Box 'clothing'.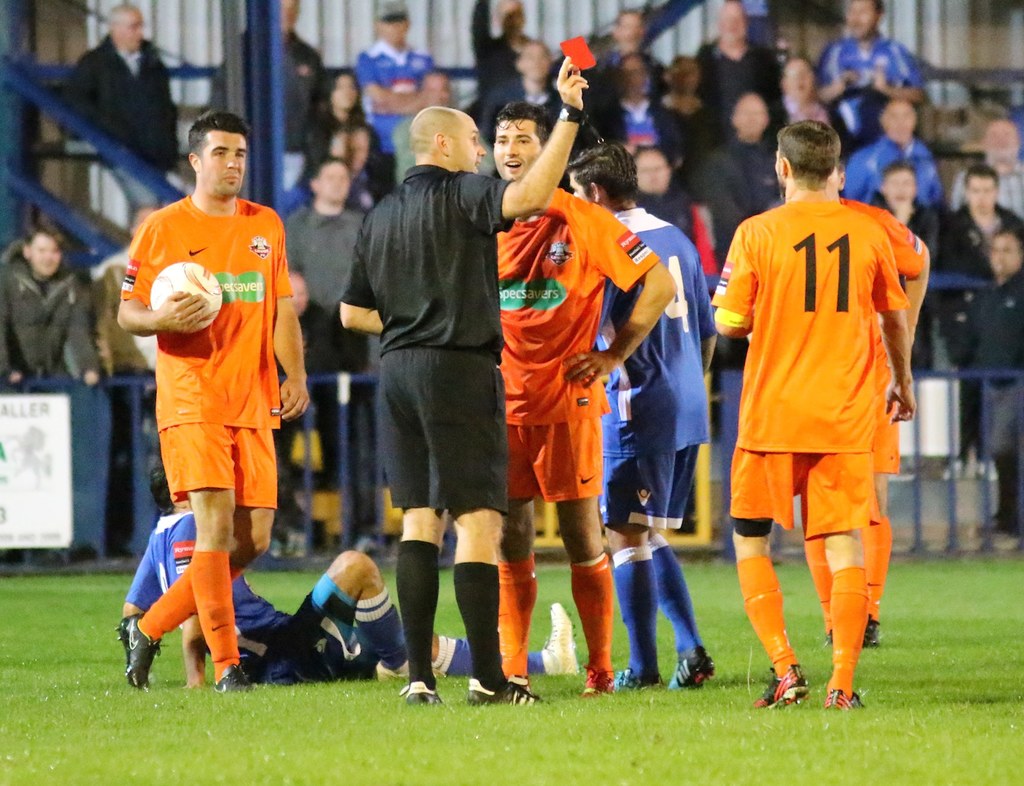
bbox(502, 554, 541, 665).
